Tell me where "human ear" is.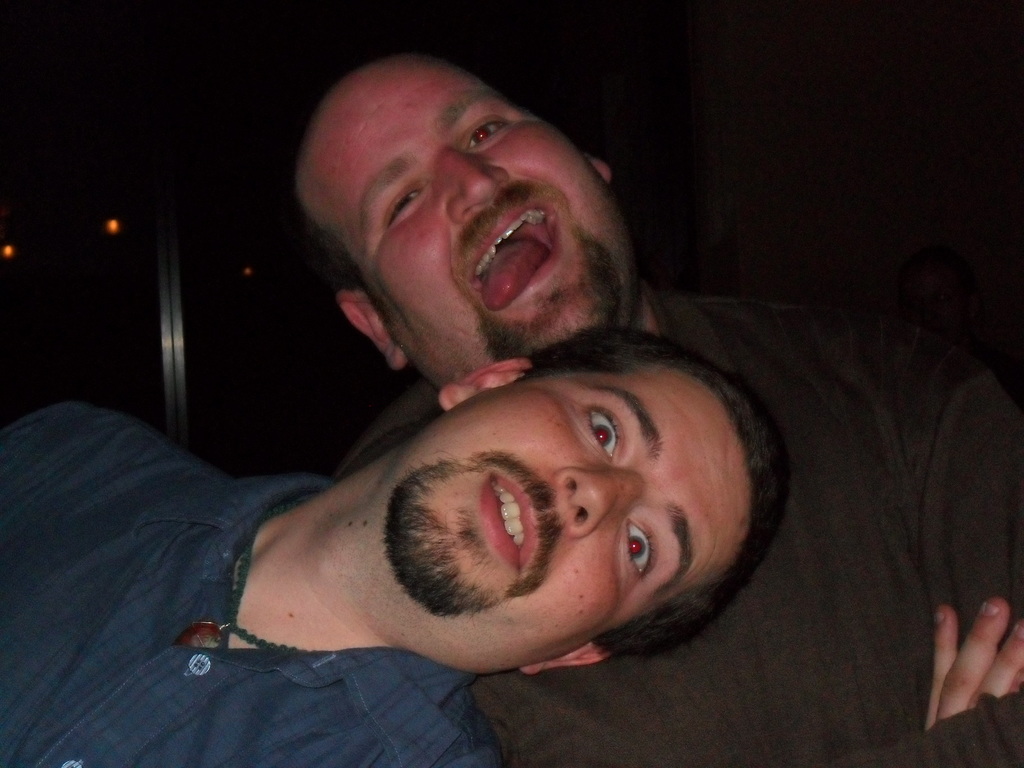
"human ear" is at {"left": 589, "top": 151, "right": 611, "bottom": 183}.
